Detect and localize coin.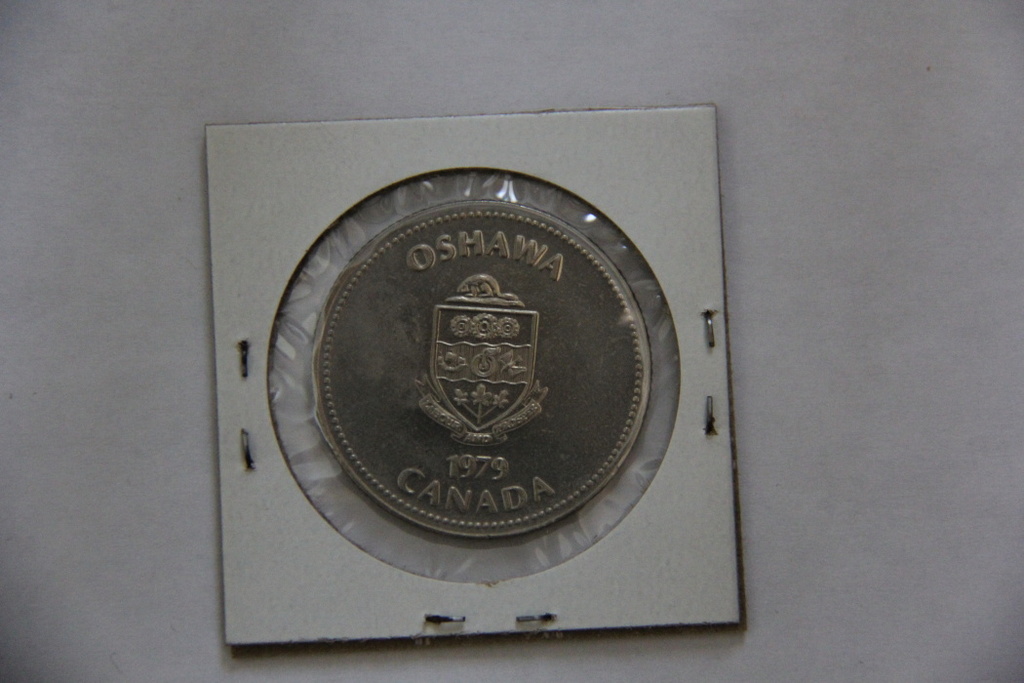
Localized at [left=312, top=198, right=653, bottom=540].
